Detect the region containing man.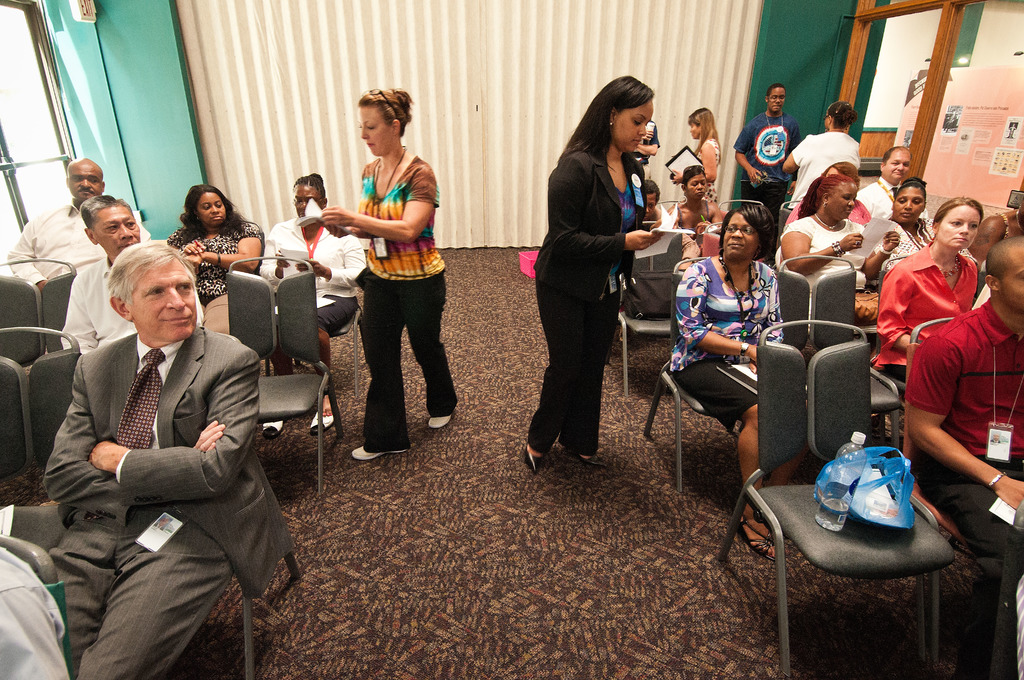
bbox=[735, 84, 801, 259].
